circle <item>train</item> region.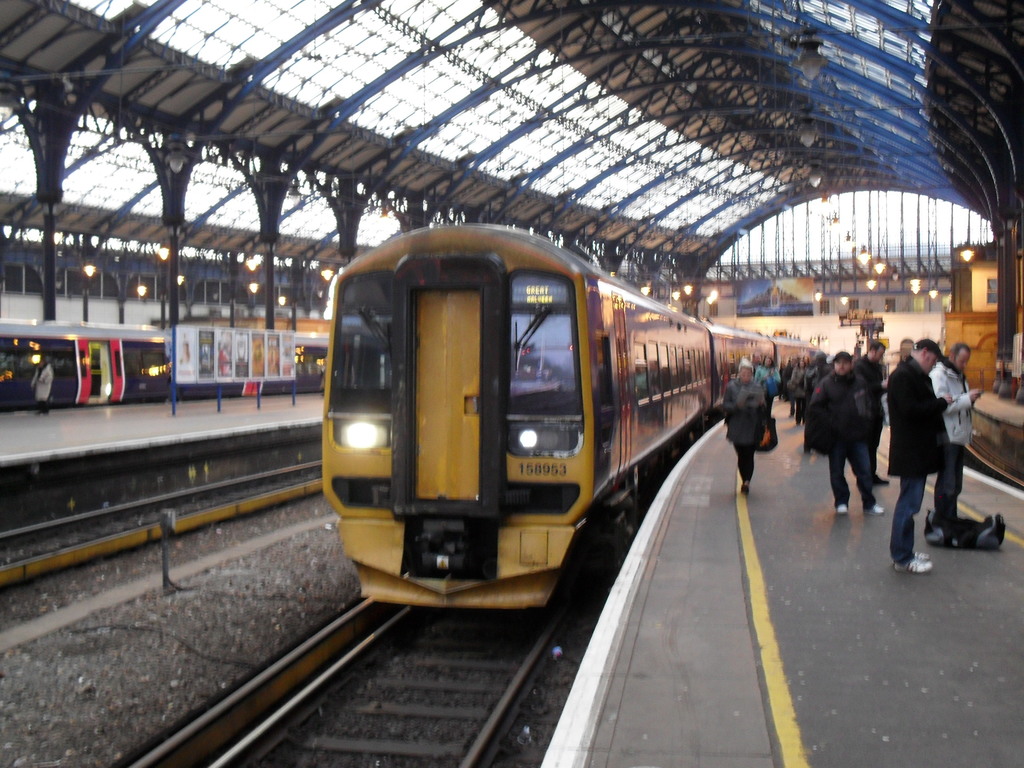
Region: <box>321,213,822,616</box>.
